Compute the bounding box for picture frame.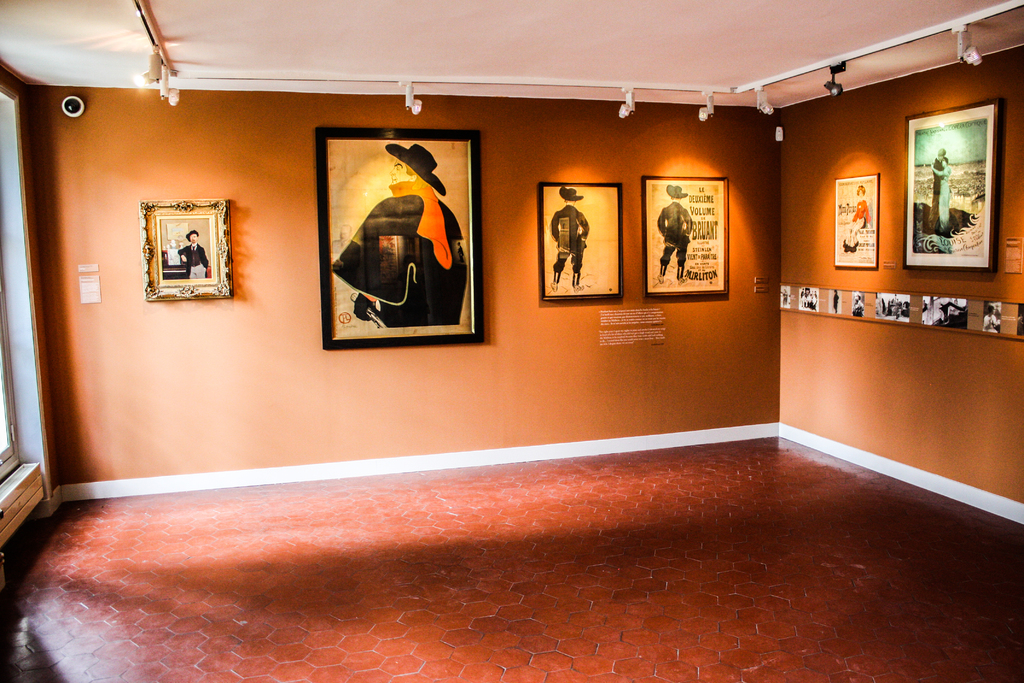
BBox(831, 169, 879, 270).
